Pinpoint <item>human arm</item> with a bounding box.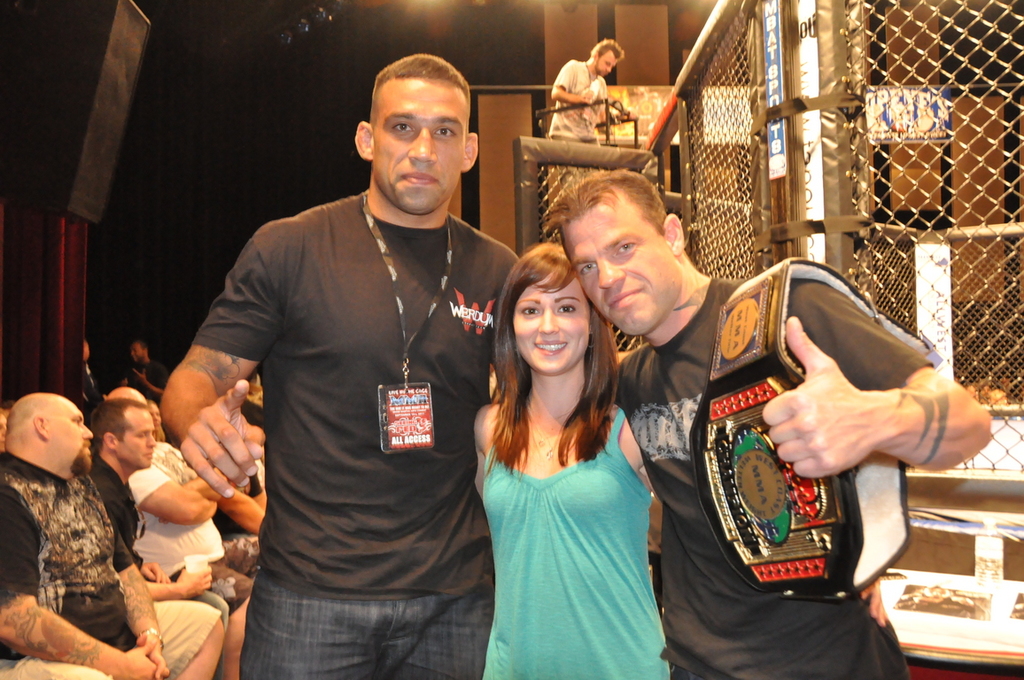
BBox(0, 480, 165, 679).
